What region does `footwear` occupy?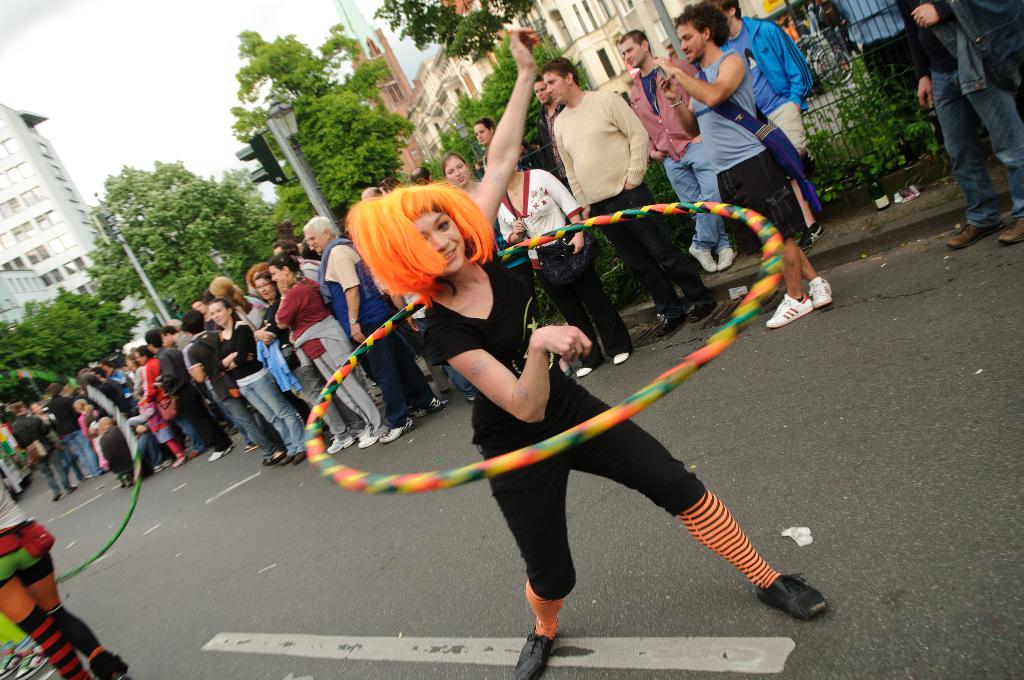
l=278, t=453, r=295, b=465.
